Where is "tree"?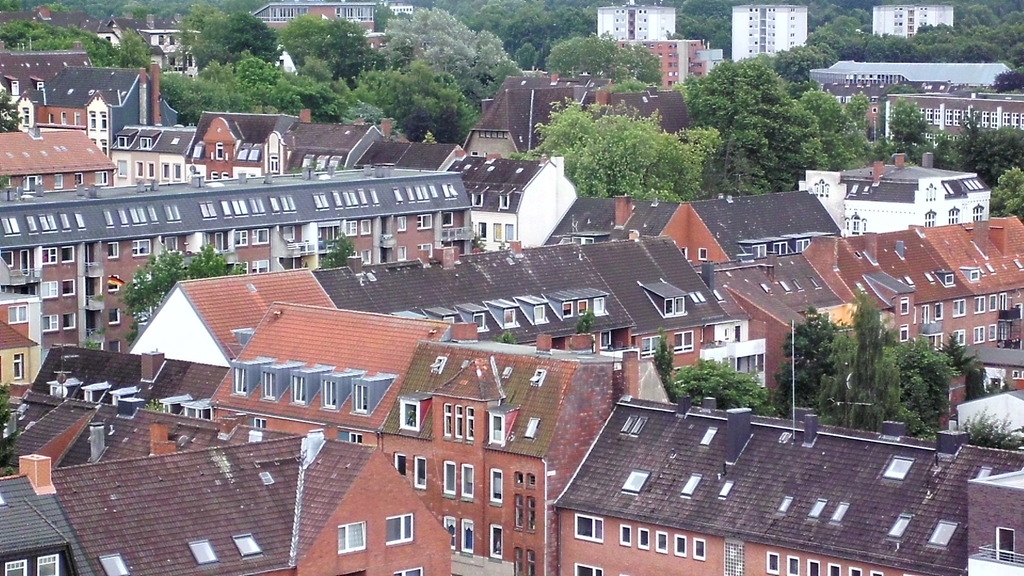
region(336, 46, 387, 85).
